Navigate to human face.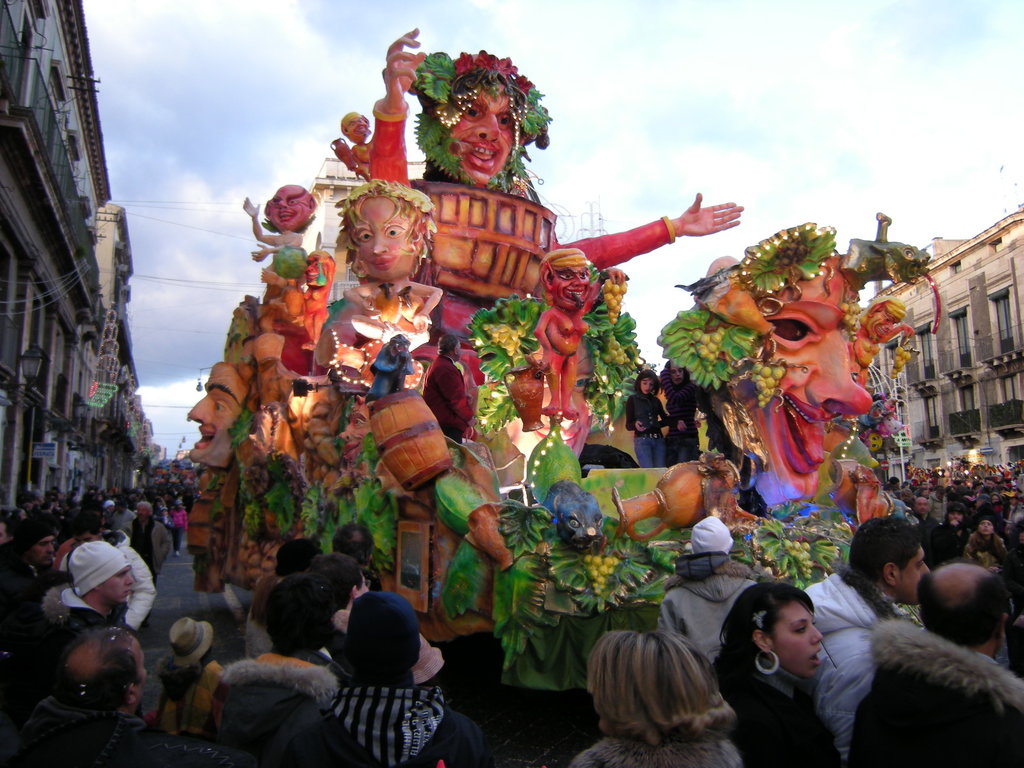
Navigation target: [left=440, top=79, right=516, bottom=184].
